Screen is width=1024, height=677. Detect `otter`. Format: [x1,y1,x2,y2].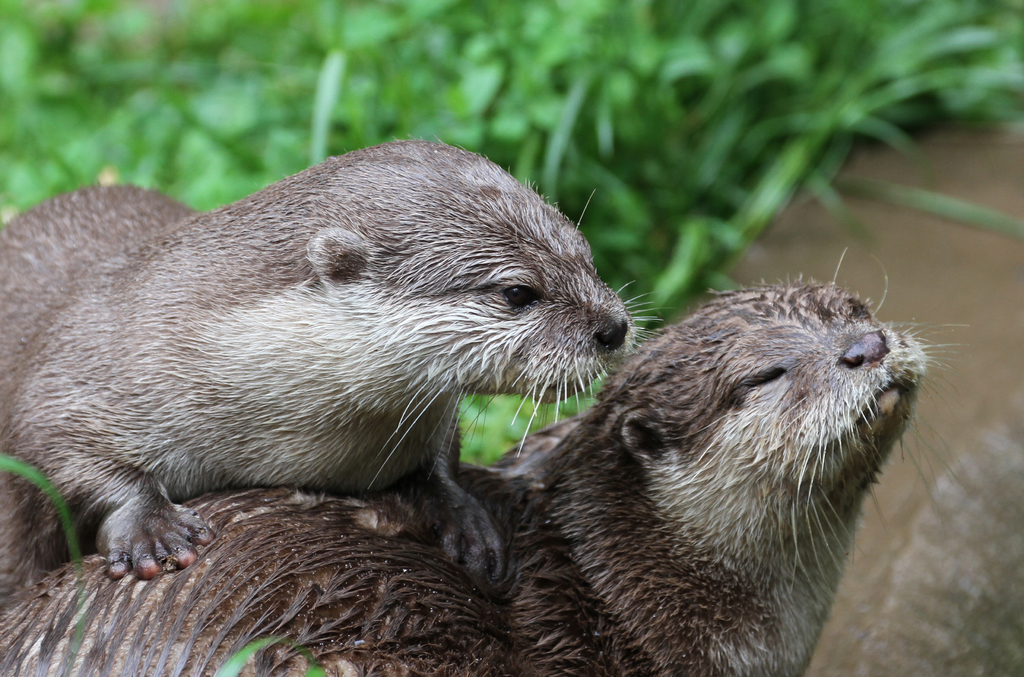
[0,133,673,601].
